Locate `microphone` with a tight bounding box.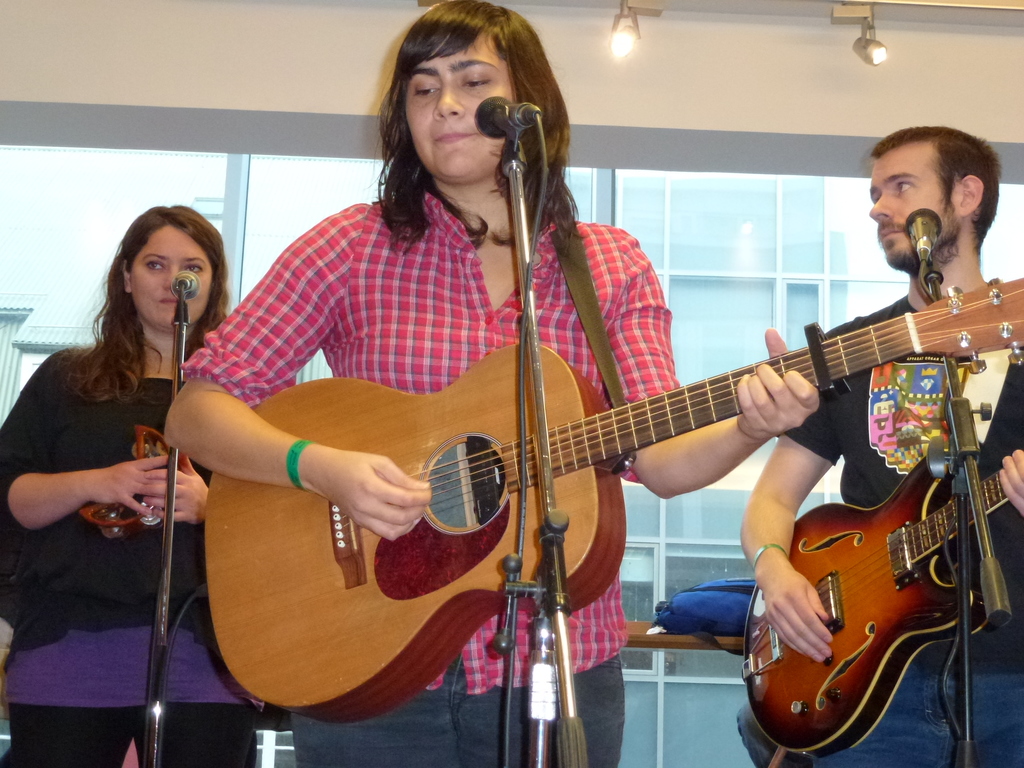
895:203:951:270.
